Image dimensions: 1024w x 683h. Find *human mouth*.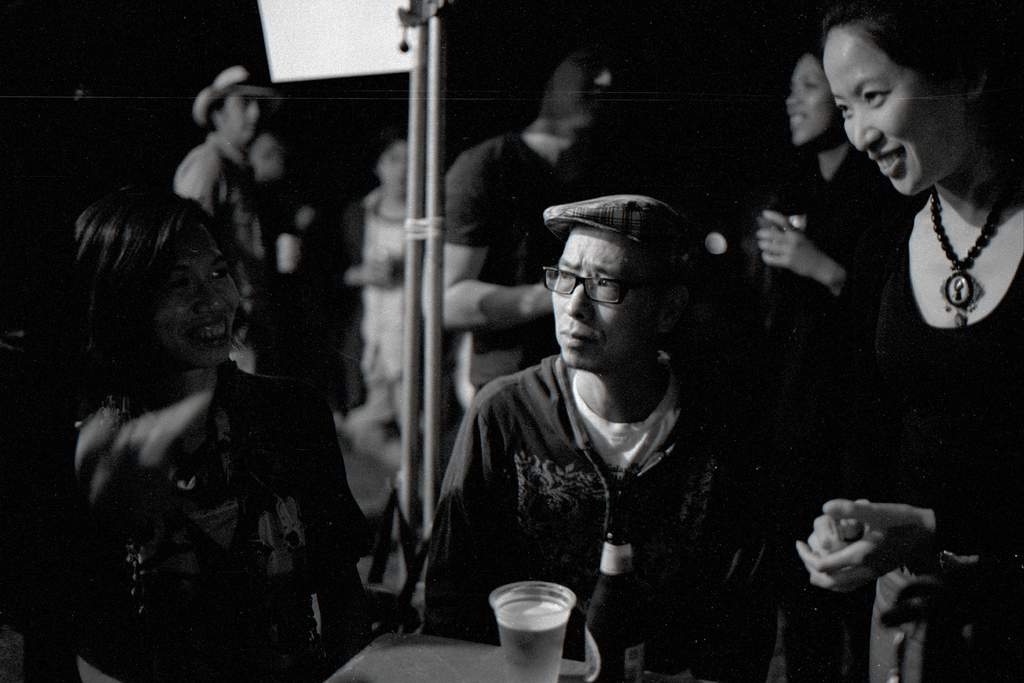
select_region(185, 314, 232, 349).
